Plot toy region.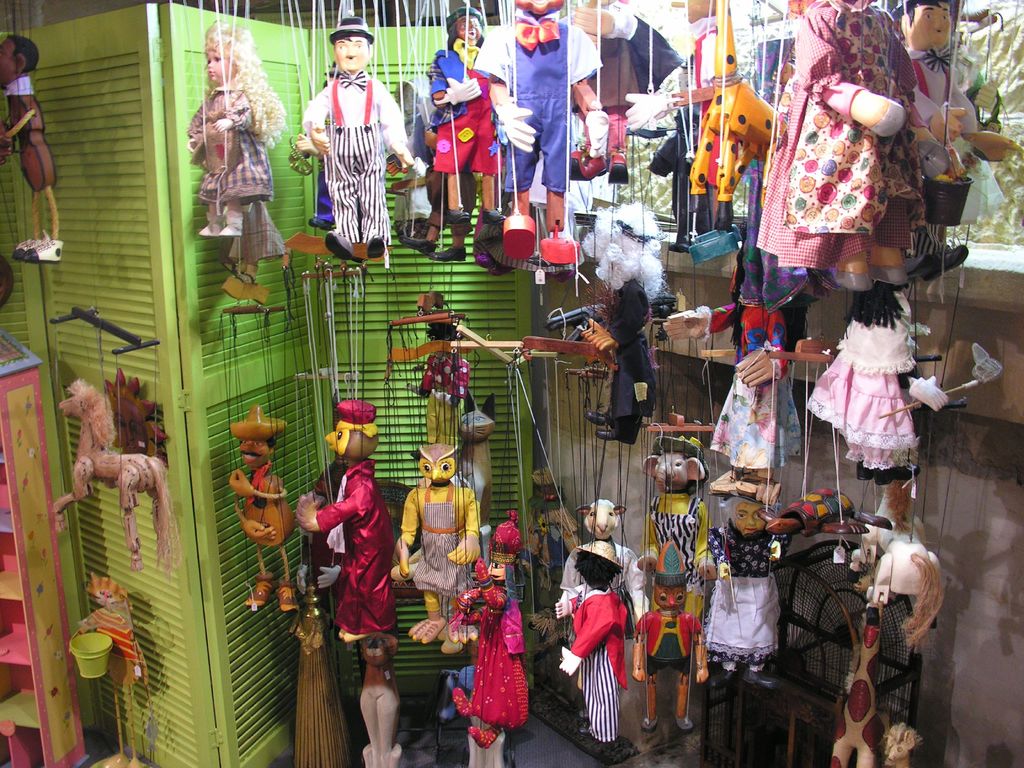
Plotted at (76, 574, 147, 696).
